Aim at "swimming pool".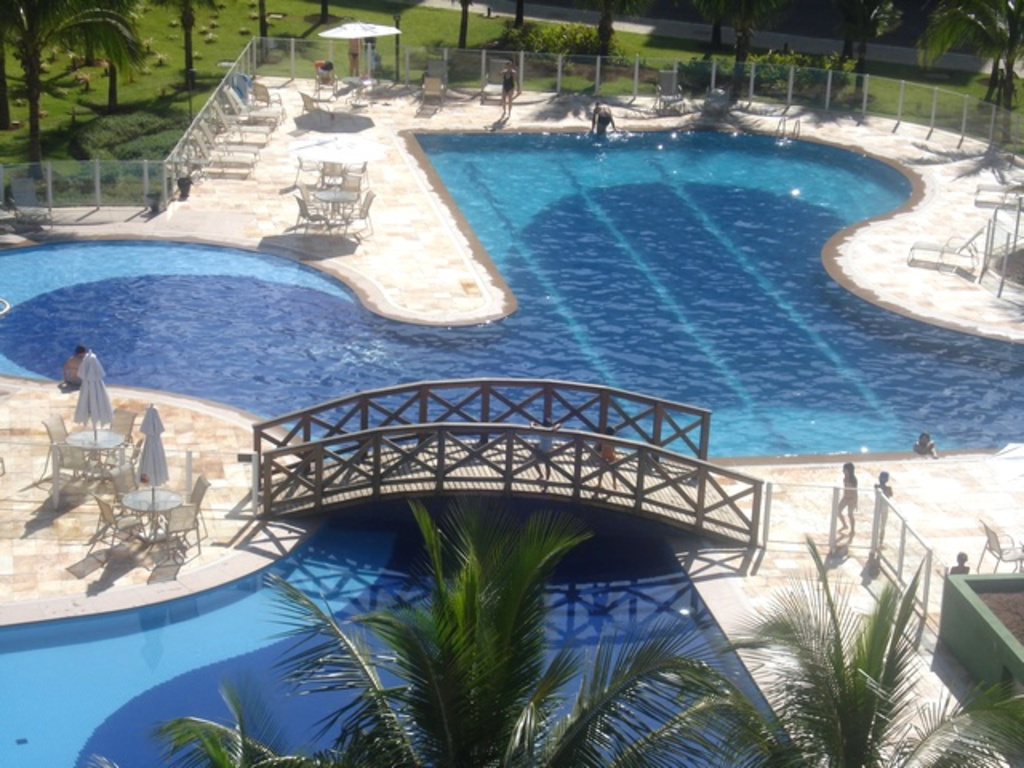
Aimed at <bbox>149, 101, 986, 418</bbox>.
